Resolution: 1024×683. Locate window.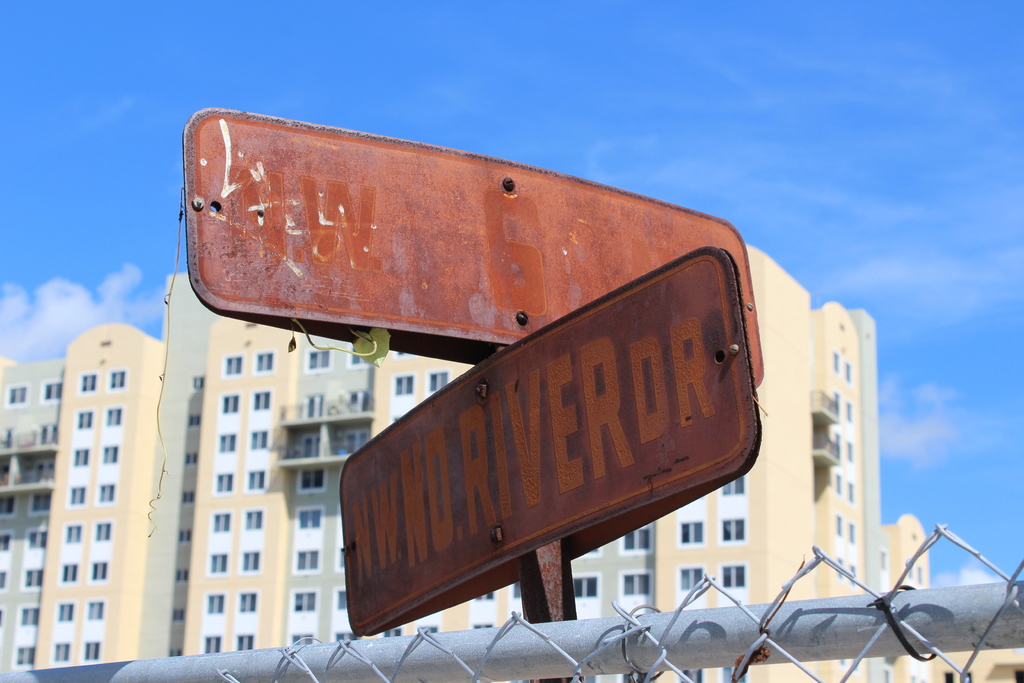
832:350:837:370.
